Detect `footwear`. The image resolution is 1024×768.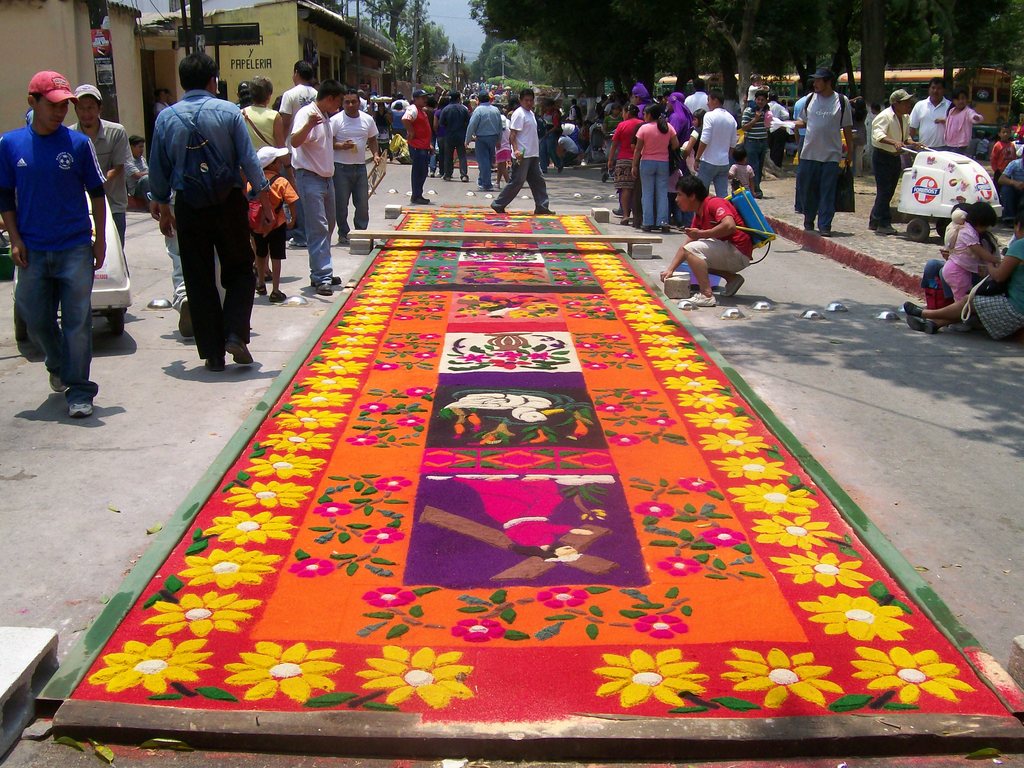
bbox(65, 399, 94, 415).
